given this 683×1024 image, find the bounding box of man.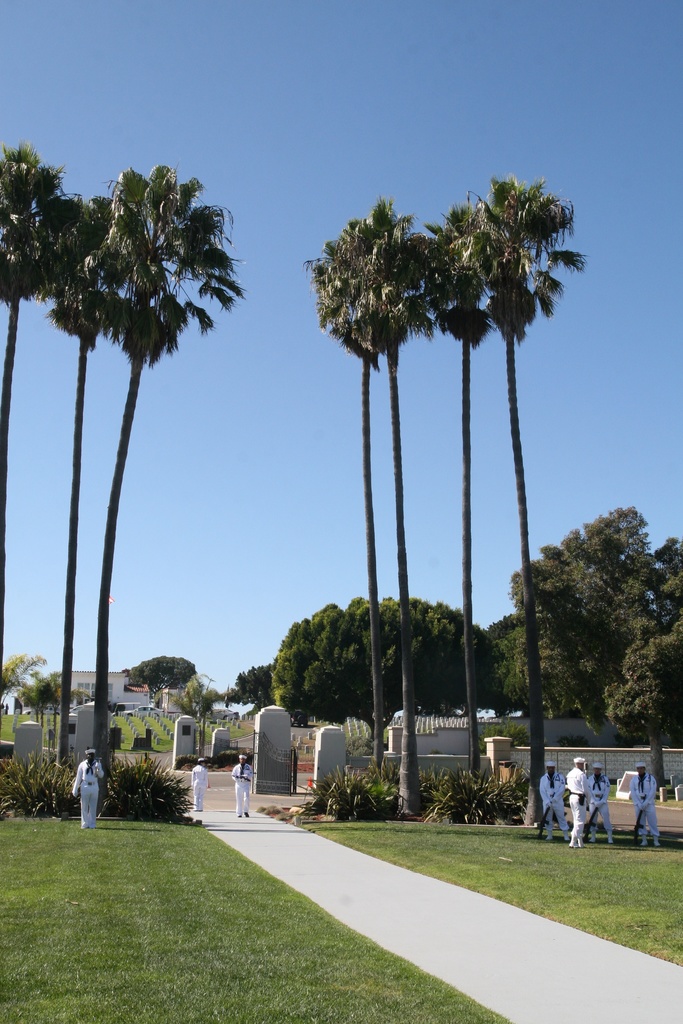
BBox(564, 756, 591, 849).
